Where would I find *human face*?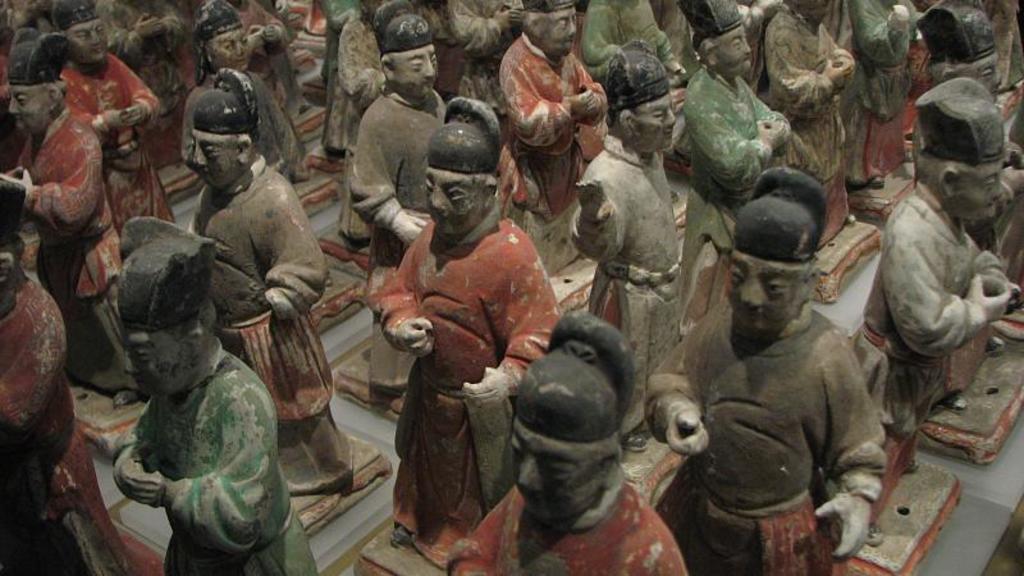
At <bbox>425, 172, 477, 238</bbox>.
